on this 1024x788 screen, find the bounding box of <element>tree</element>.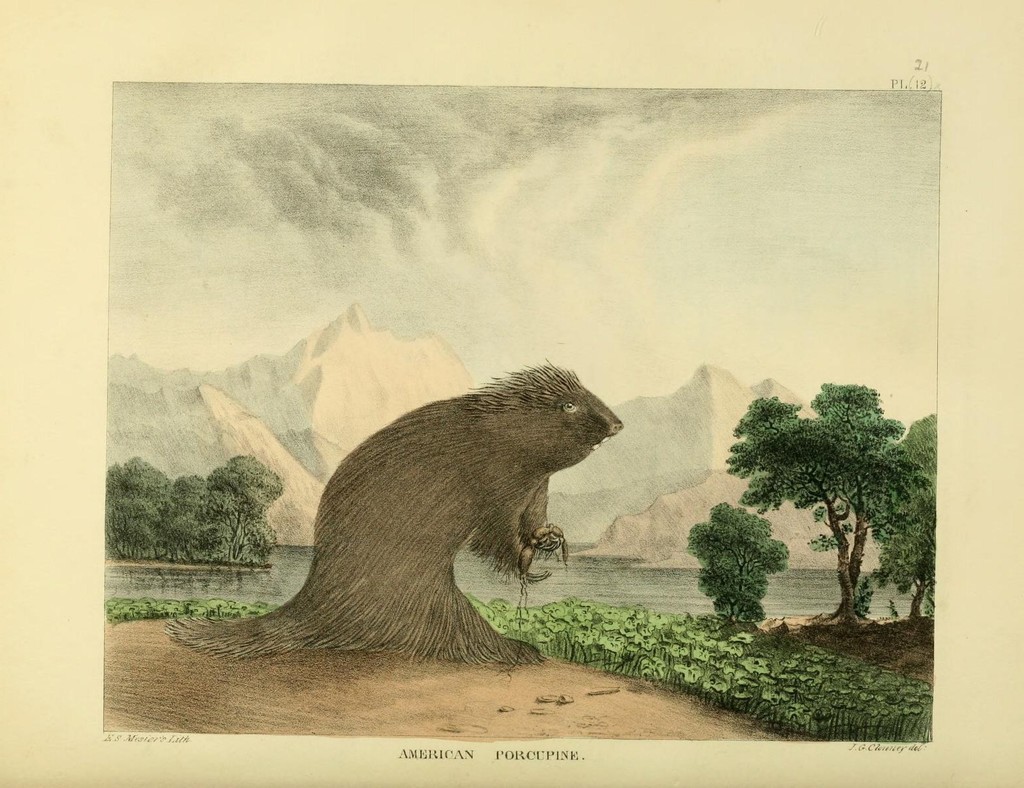
Bounding box: box(723, 382, 925, 629).
